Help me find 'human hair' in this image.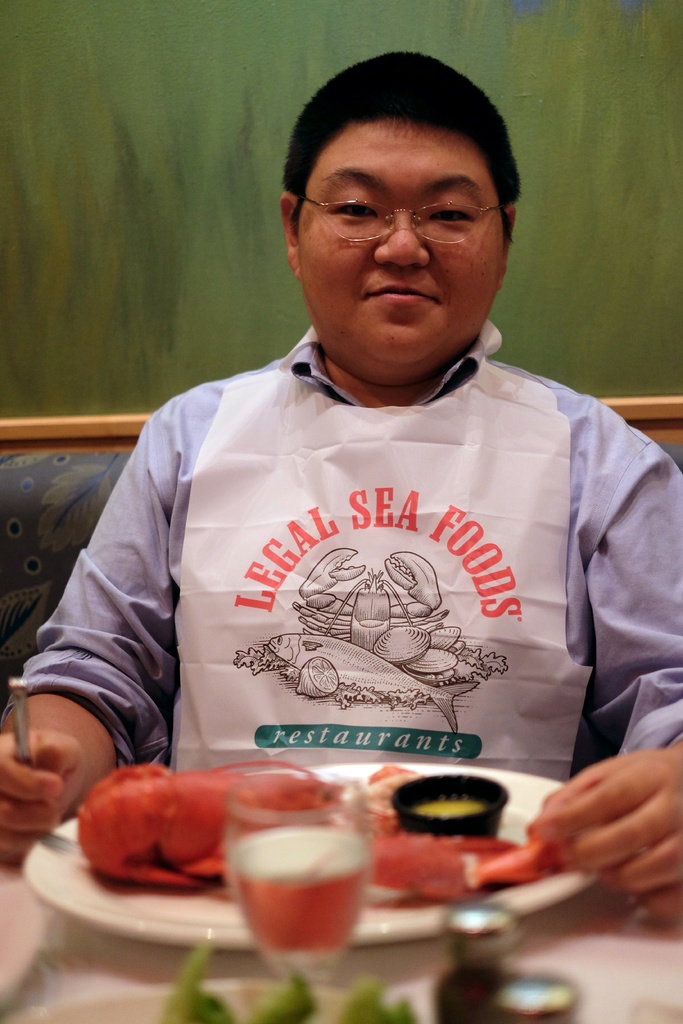
Found it: [283,54,522,243].
